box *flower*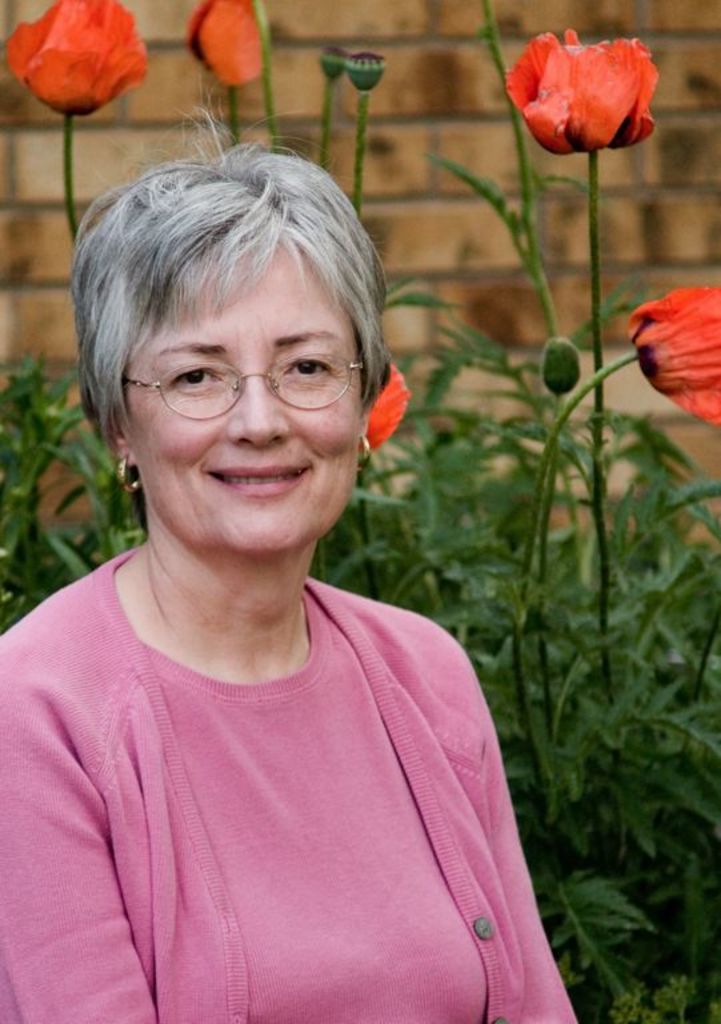
<box>500,23,658,160</box>
